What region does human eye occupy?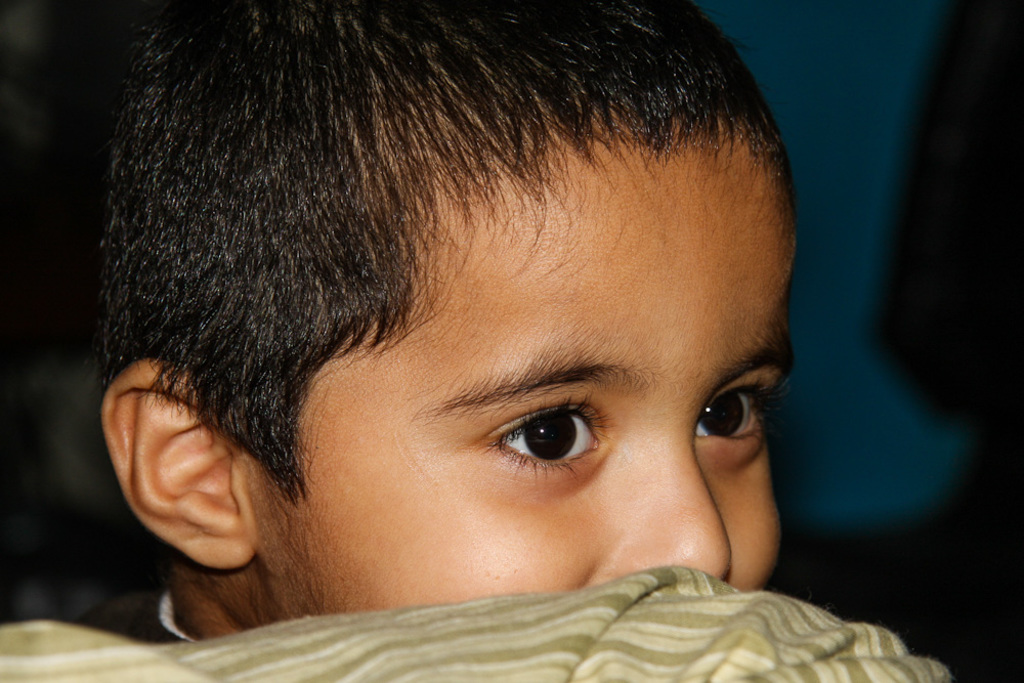
bbox(459, 396, 632, 493).
